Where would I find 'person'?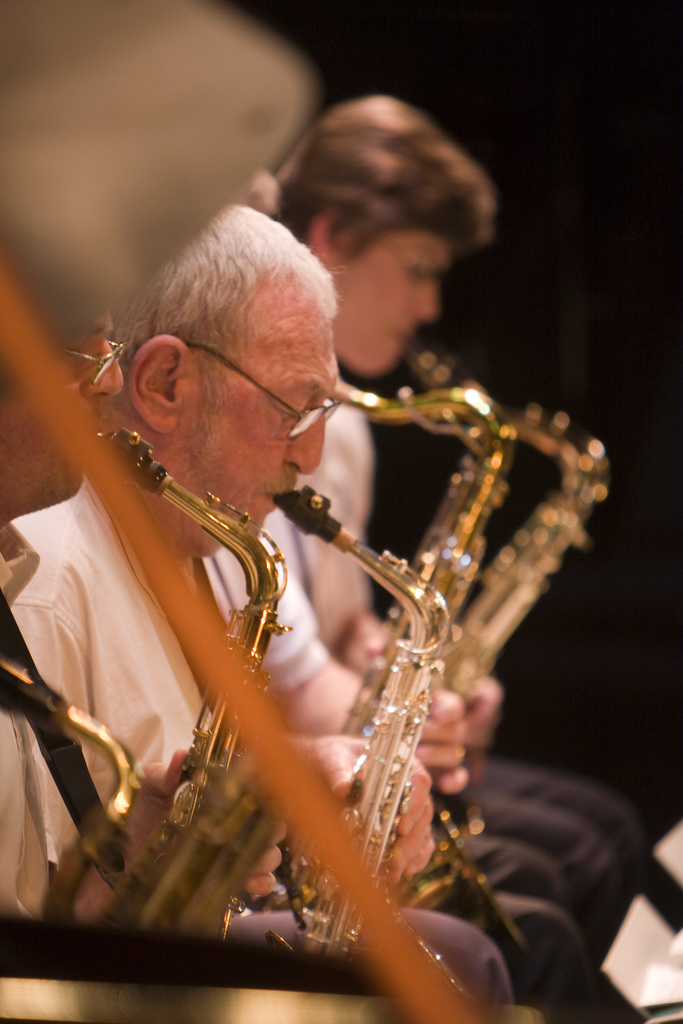
At left=262, top=94, right=654, bottom=953.
